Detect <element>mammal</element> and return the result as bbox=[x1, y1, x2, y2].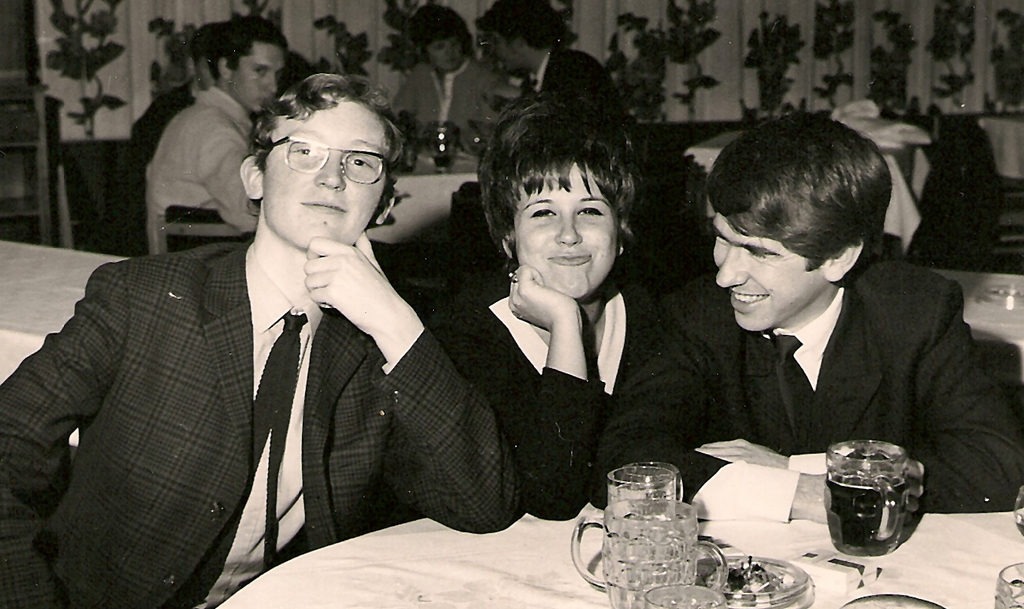
bbox=[109, 21, 240, 258].
